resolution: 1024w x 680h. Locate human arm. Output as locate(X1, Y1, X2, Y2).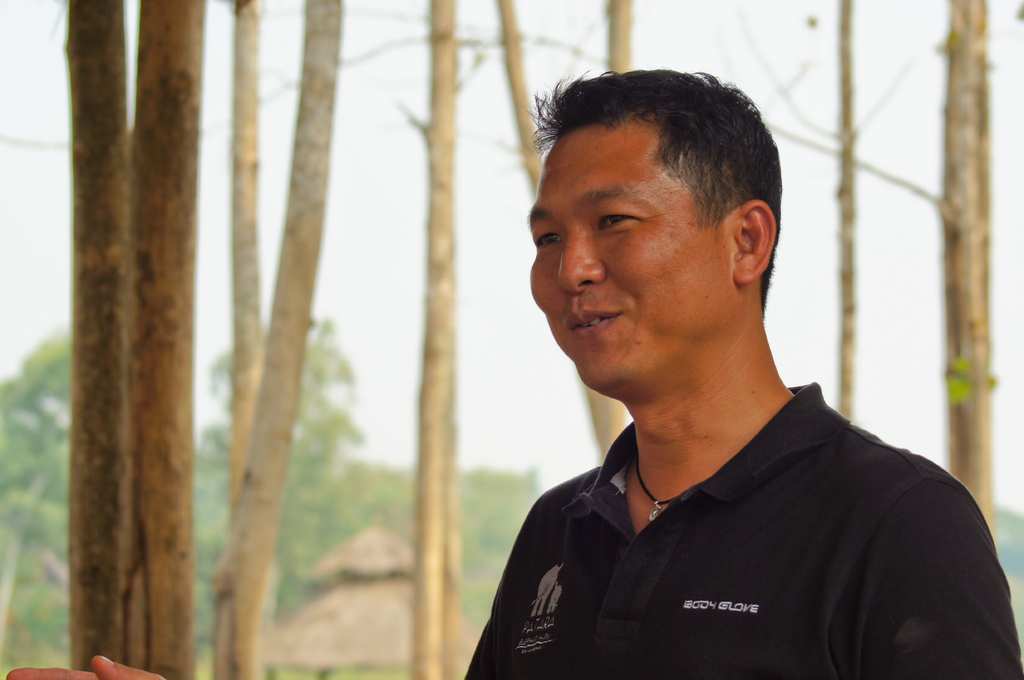
locate(850, 457, 1023, 679).
